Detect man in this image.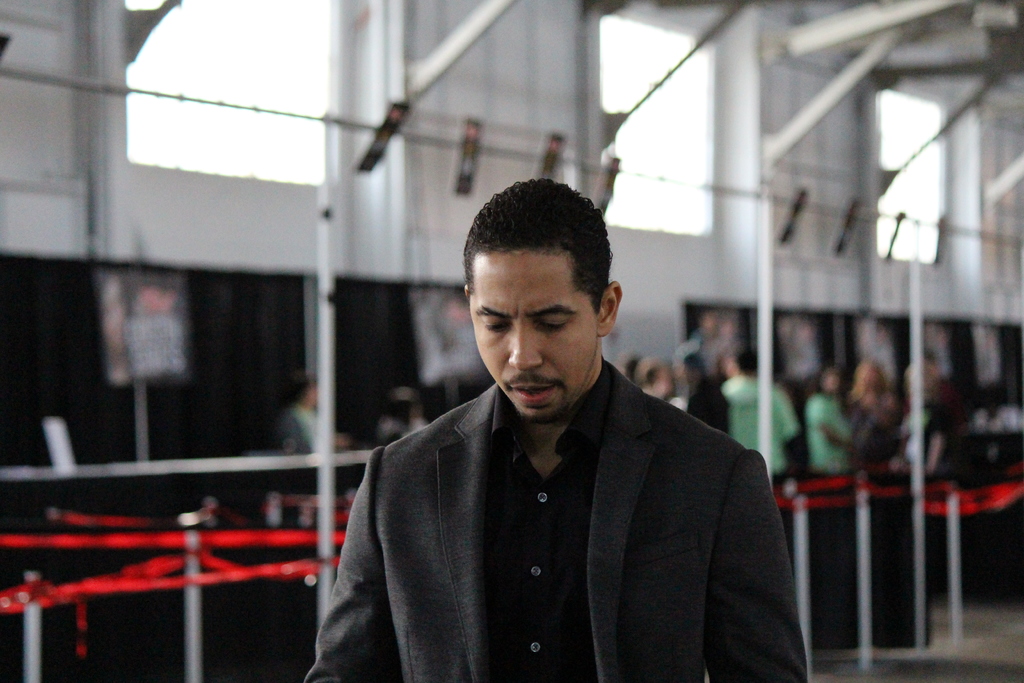
Detection: [left=331, top=201, right=776, bottom=660].
